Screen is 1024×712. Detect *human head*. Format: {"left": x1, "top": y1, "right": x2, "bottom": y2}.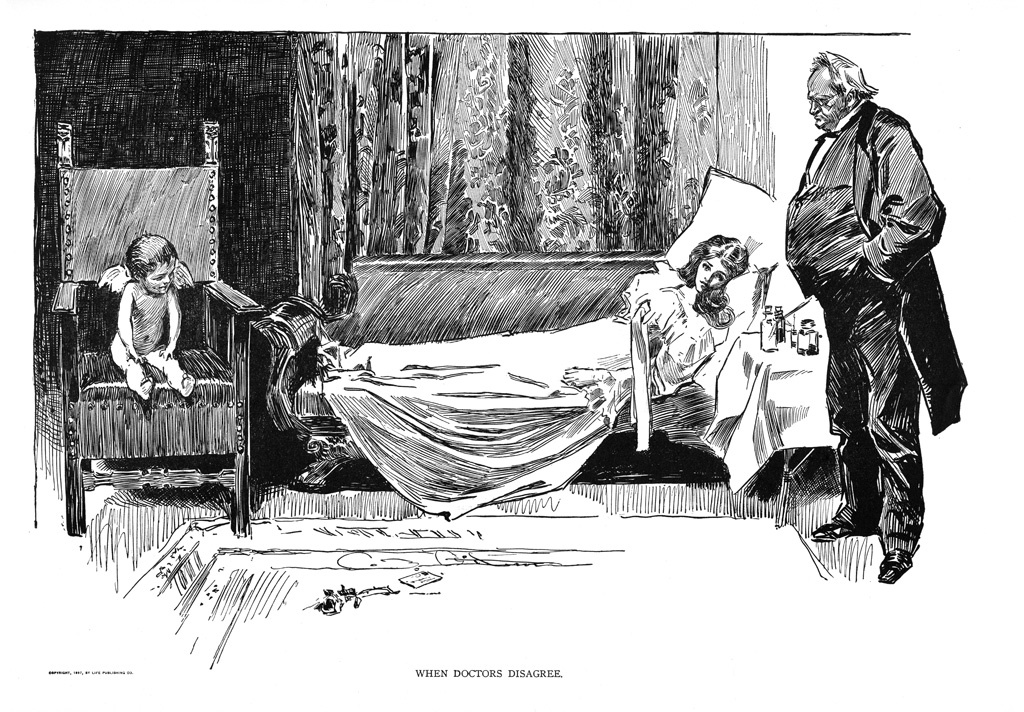
{"left": 804, "top": 54, "right": 870, "bottom": 131}.
